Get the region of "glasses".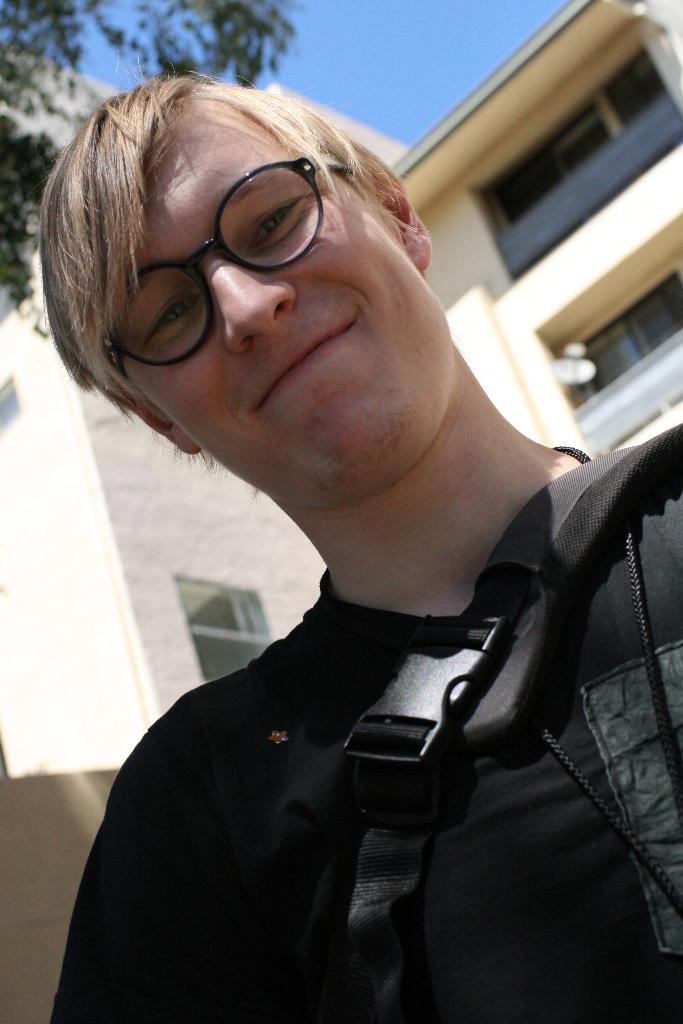
[left=103, top=157, right=376, bottom=370].
